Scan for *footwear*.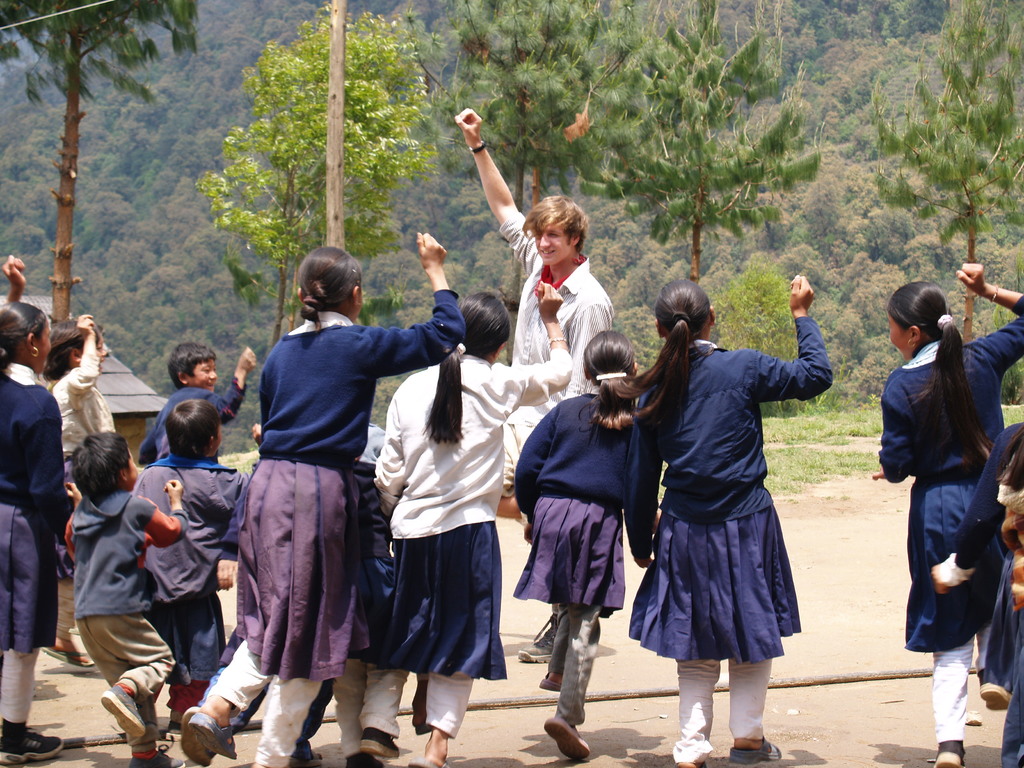
Scan result: detection(103, 682, 144, 742).
